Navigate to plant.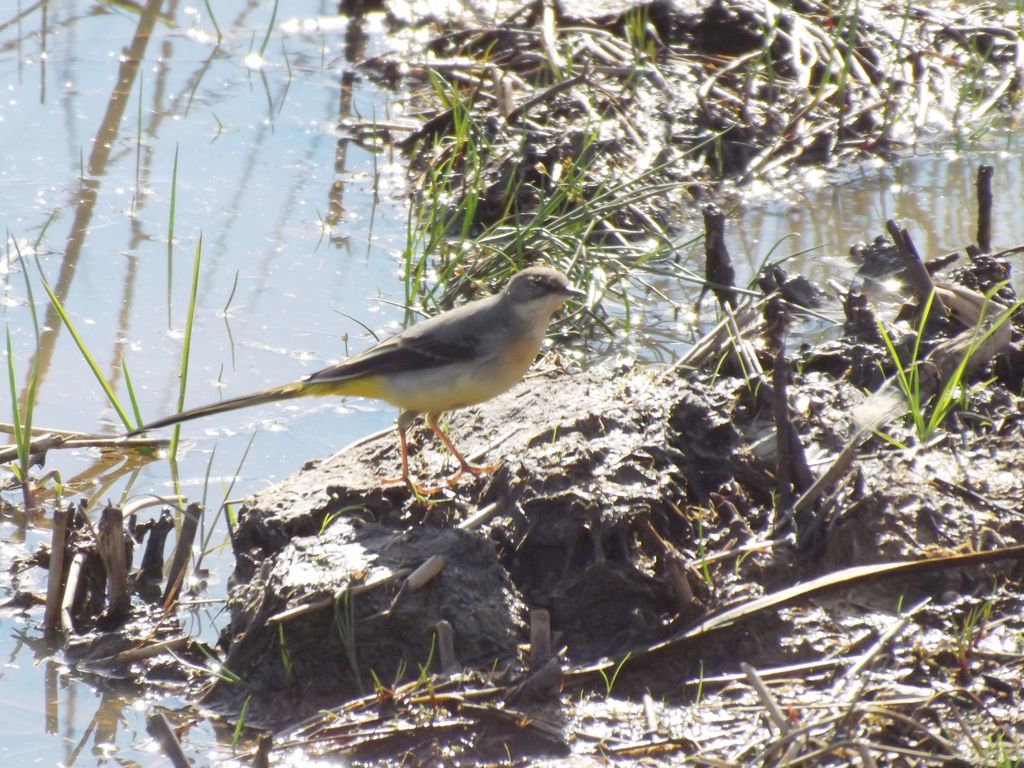
Navigation target: [left=201, top=0, right=227, bottom=45].
